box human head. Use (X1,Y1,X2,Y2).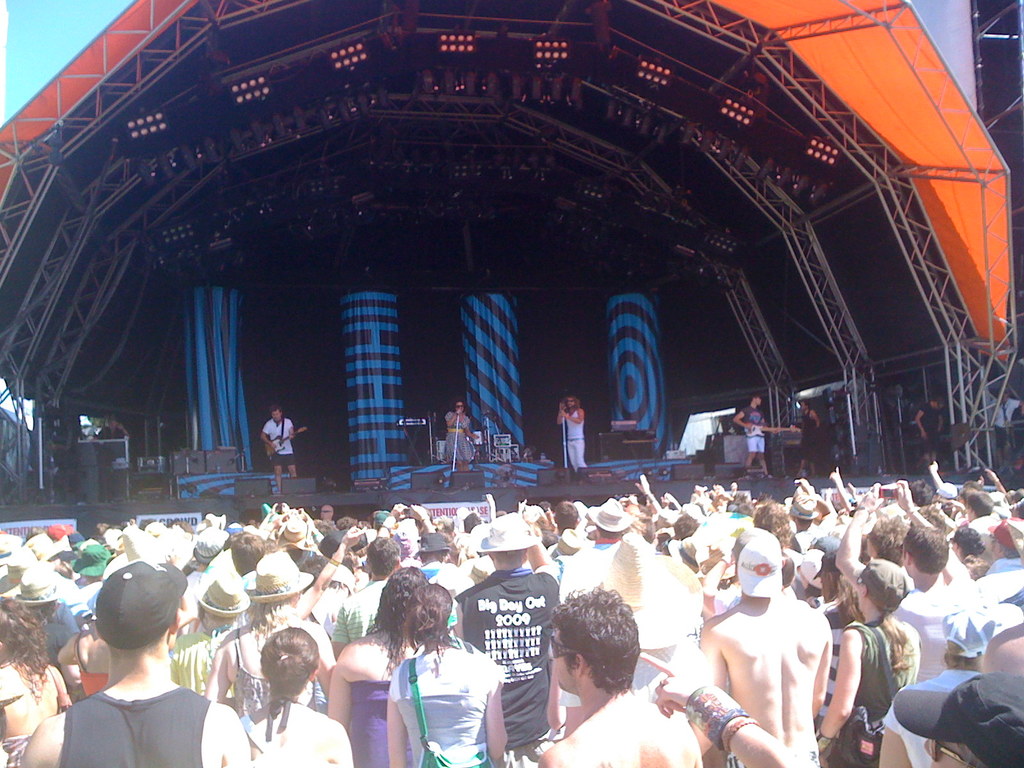
(367,533,403,580).
